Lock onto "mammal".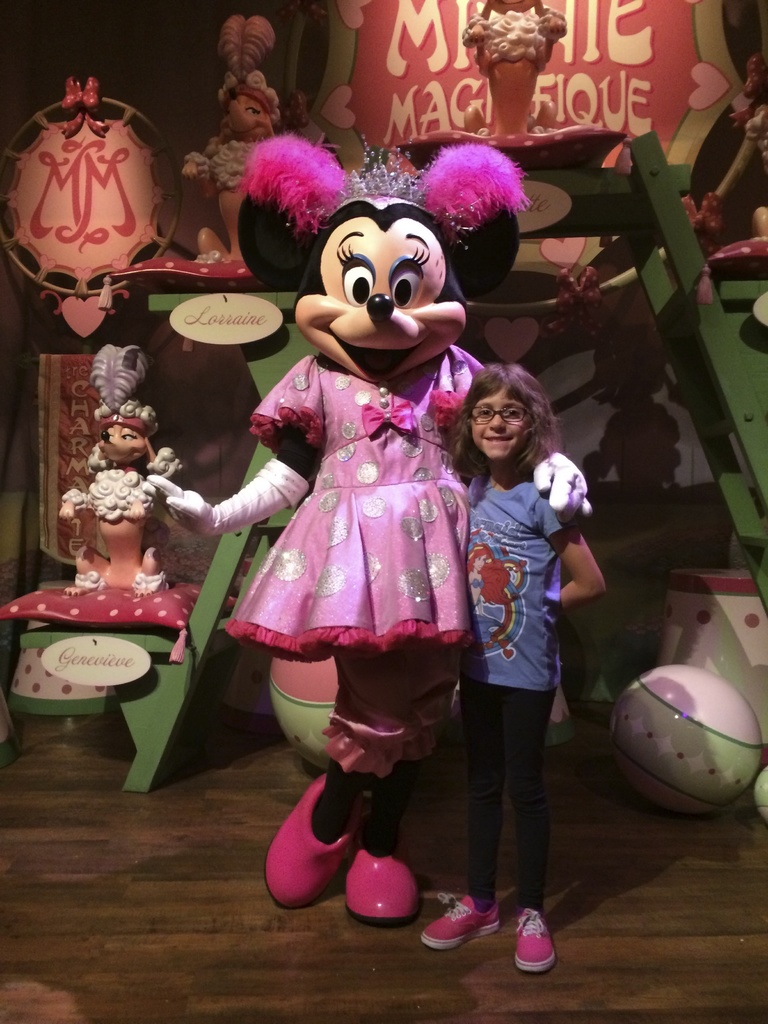
Locked: (148,124,592,932).
